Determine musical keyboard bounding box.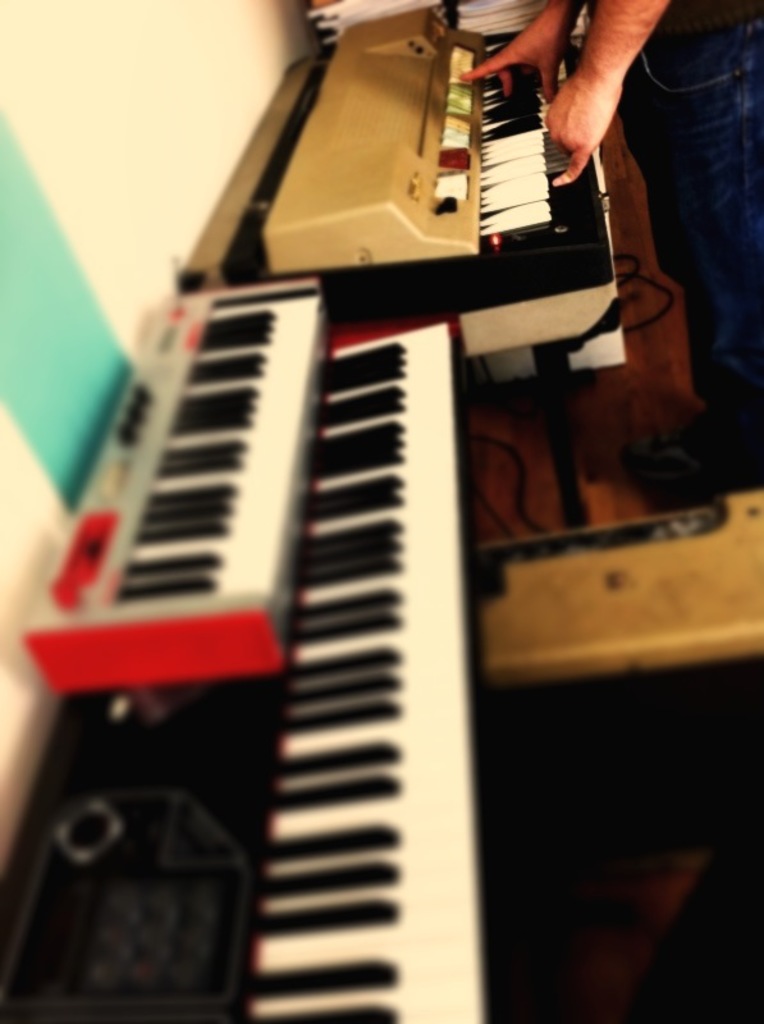
Determined: 189,3,636,349.
